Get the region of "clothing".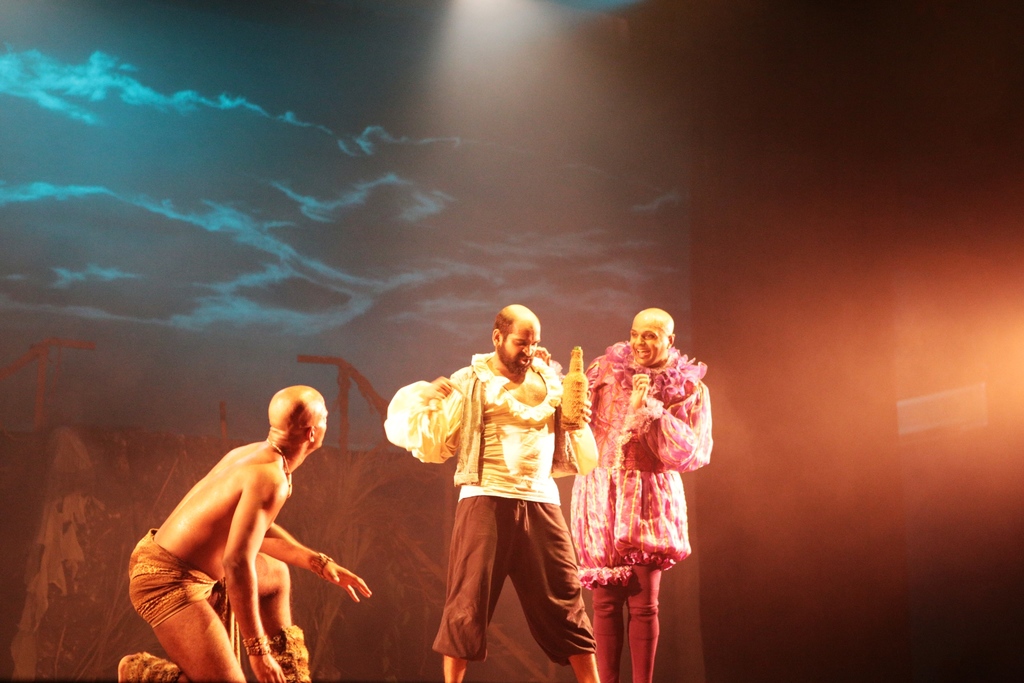
(417, 334, 577, 656).
